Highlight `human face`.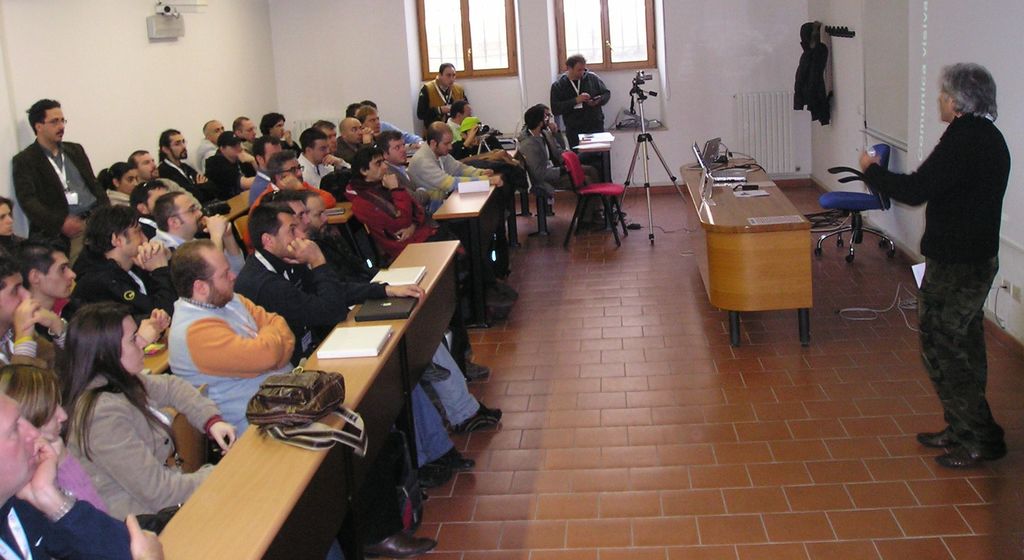
Highlighted region: 45:249:81:295.
